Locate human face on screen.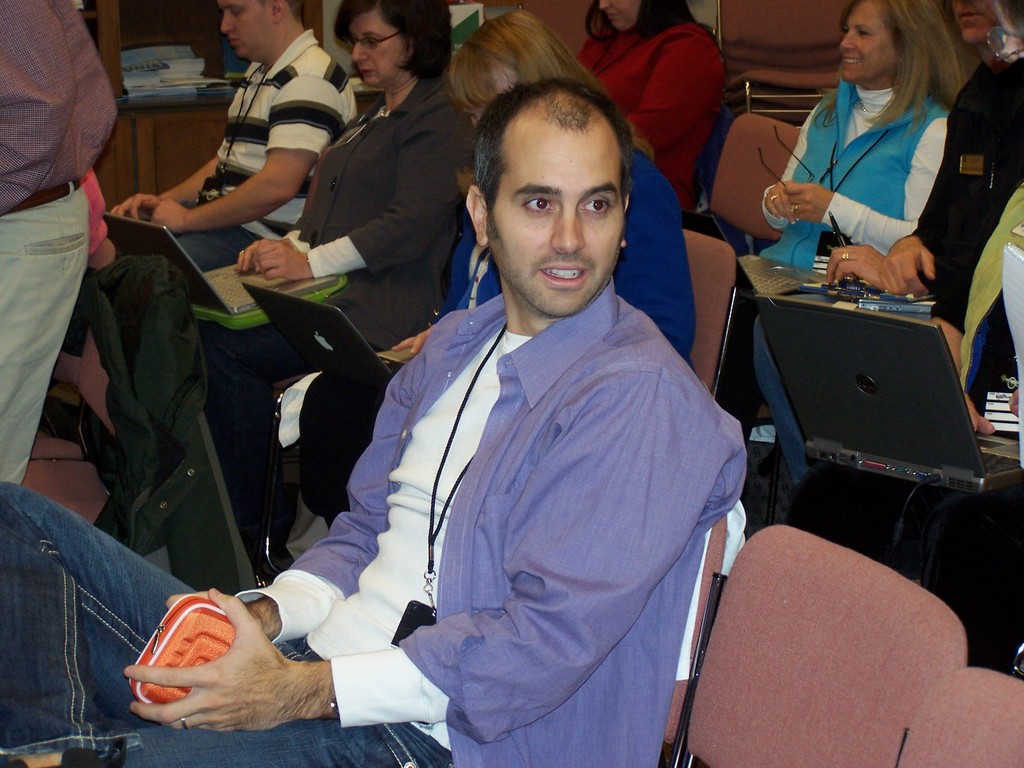
On screen at left=343, top=4, right=412, bottom=94.
